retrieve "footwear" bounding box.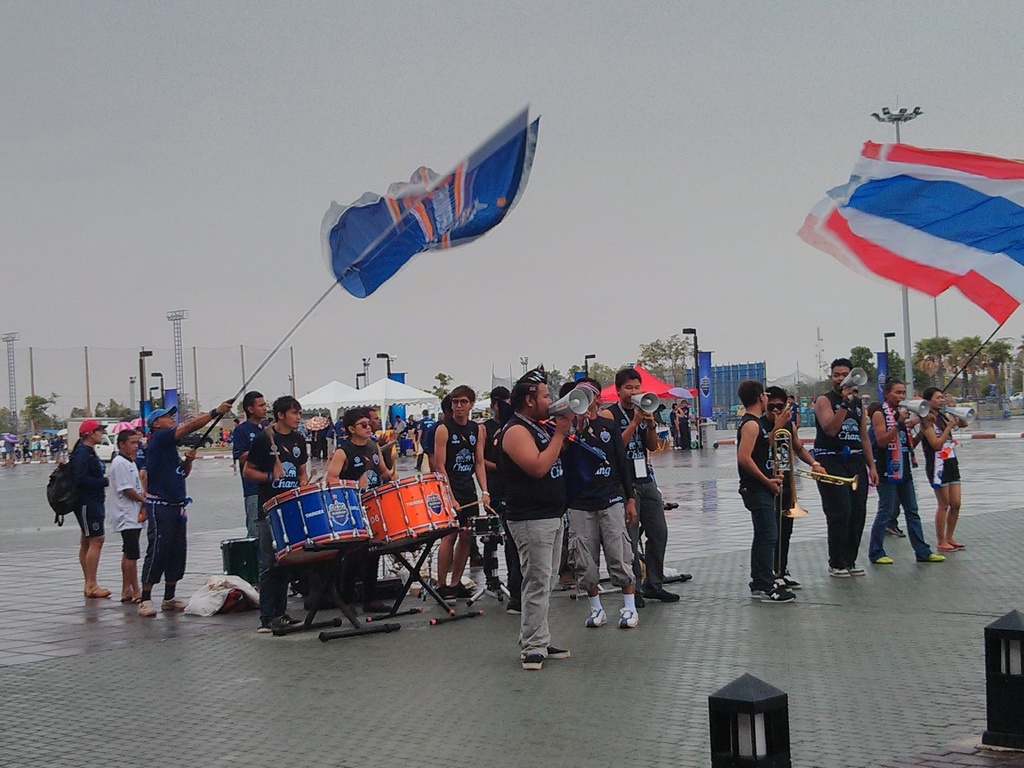
Bounding box: x1=584 y1=606 x2=609 y2=630.
